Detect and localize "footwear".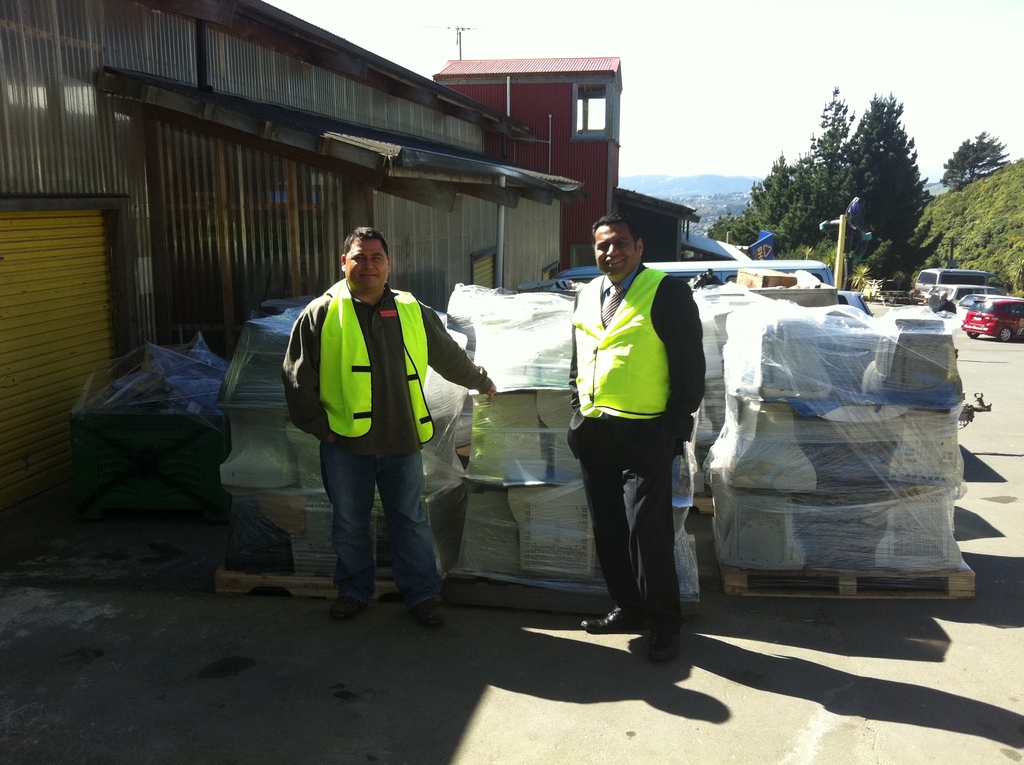
Localized at (x1=410, y1=599, x2=444, y2=630).
